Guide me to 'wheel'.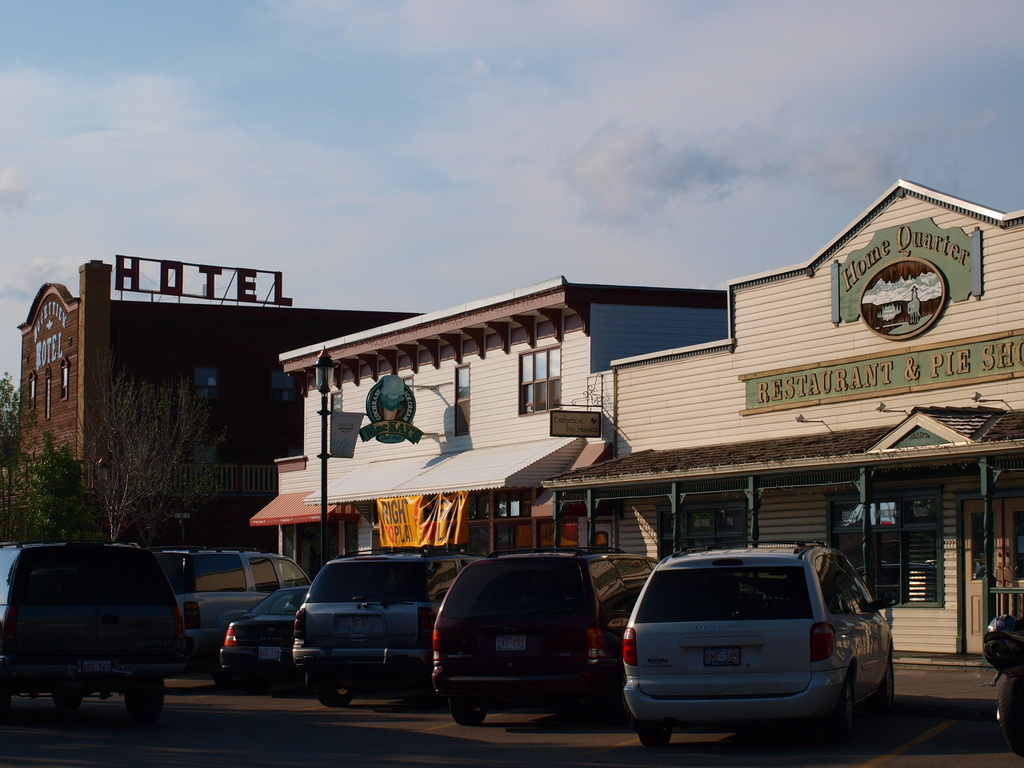
Guidance: 54:690:77:706.
